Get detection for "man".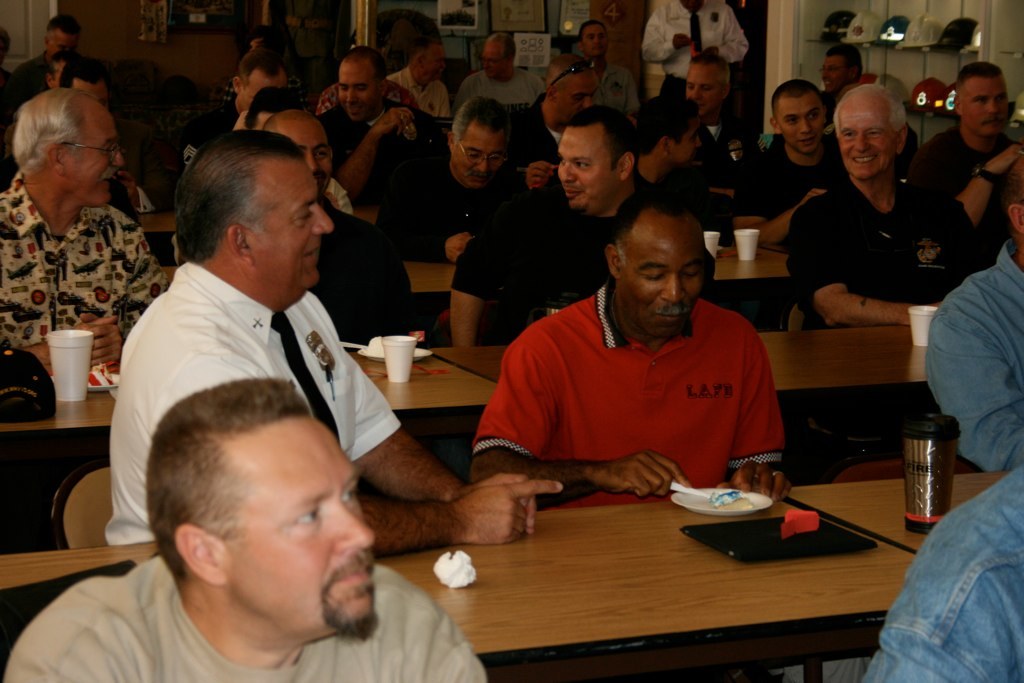
Detection: locate(72, 124, 445, 534).
